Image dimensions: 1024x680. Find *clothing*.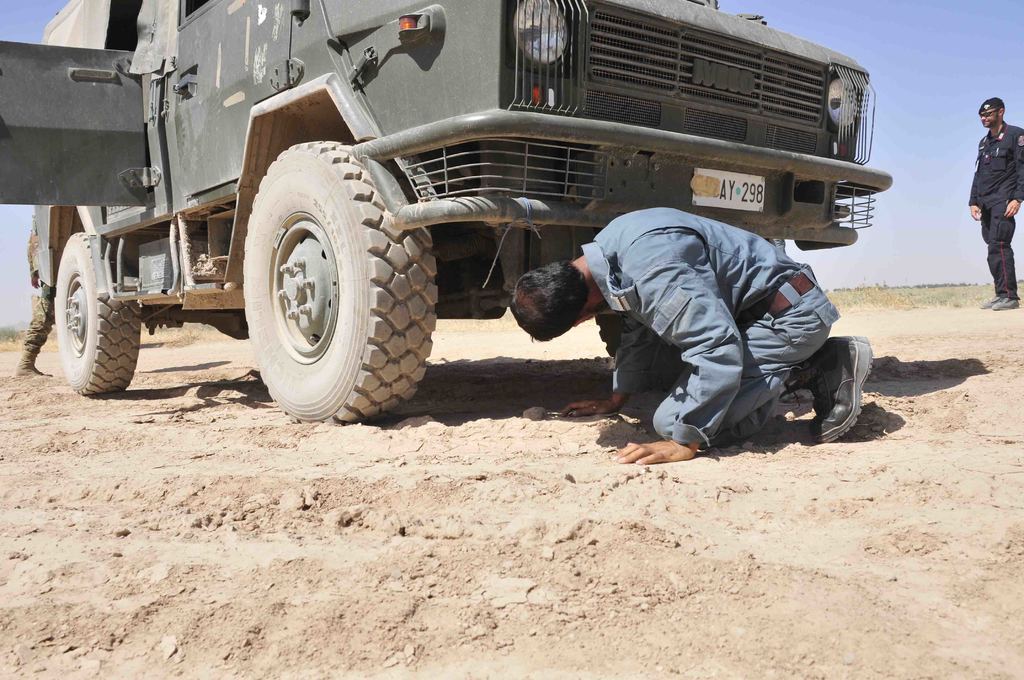
[x1=968, y1=122, x2=1023, y2=300].
